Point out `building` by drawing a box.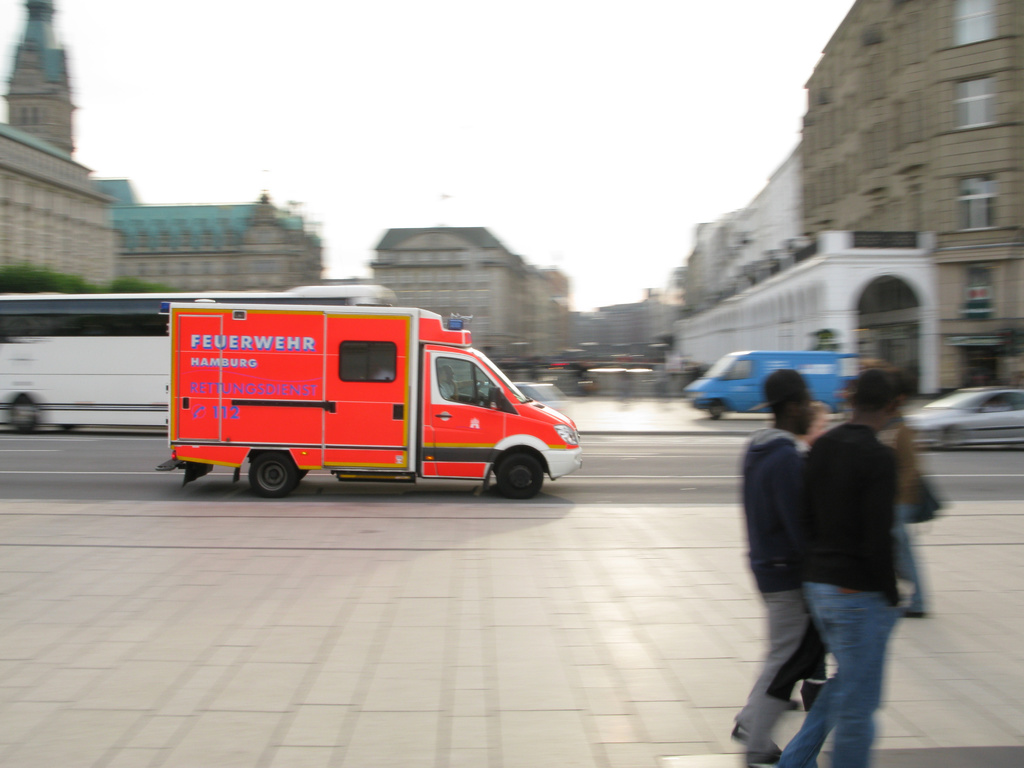
locate(803, 0, 1023, 389).
